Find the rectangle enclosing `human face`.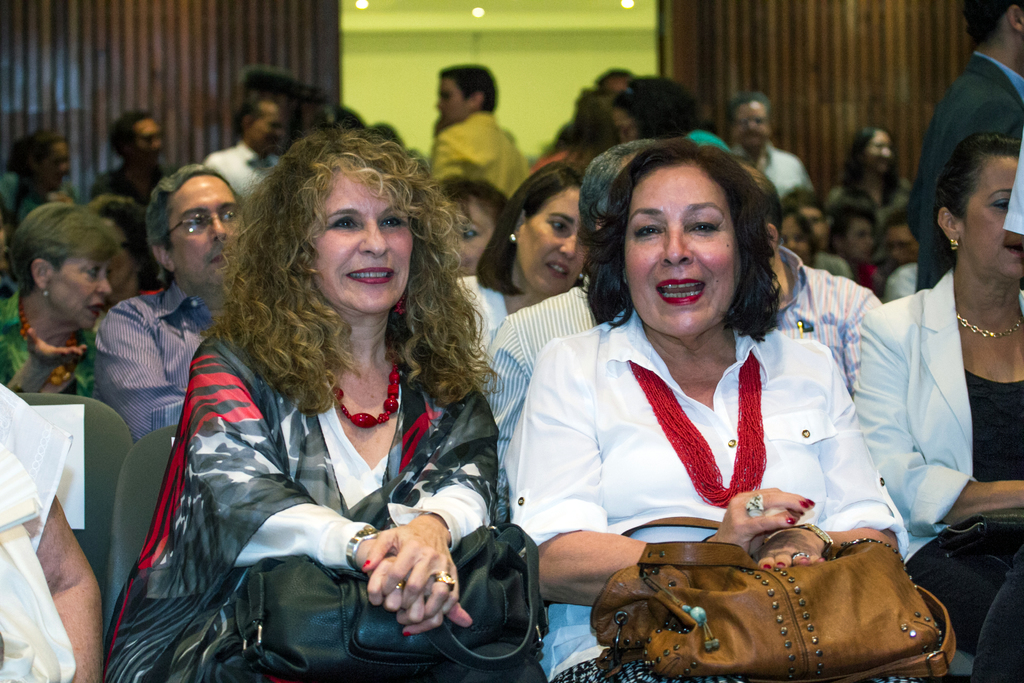
region(252, 104, 280, 149).
